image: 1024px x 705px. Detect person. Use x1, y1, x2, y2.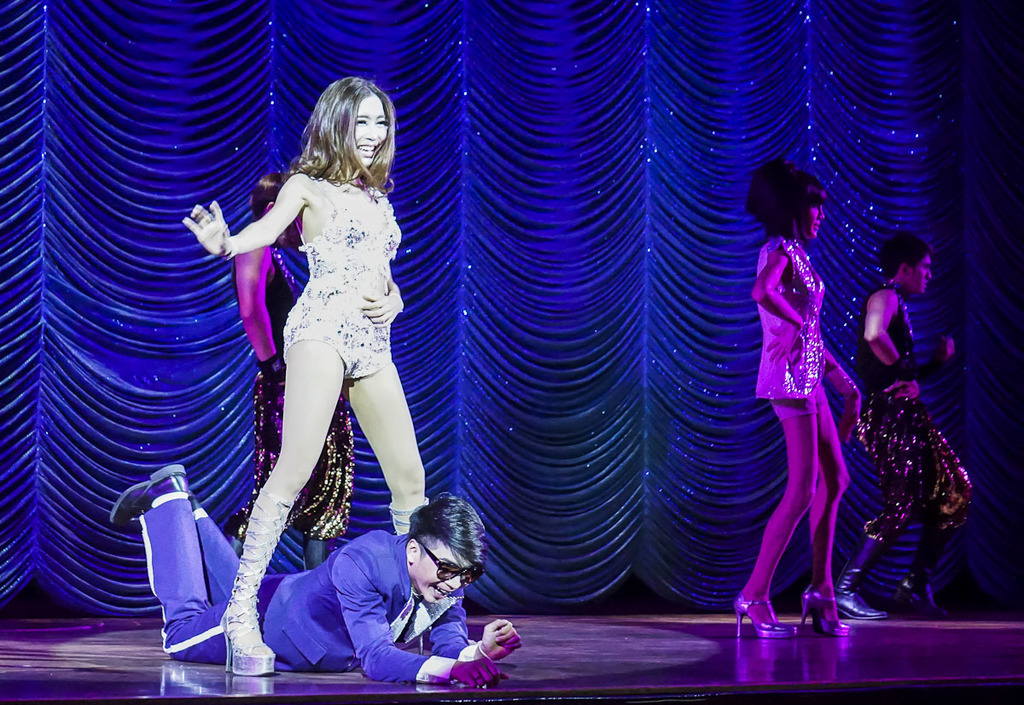
725, 158, 864, 636.
